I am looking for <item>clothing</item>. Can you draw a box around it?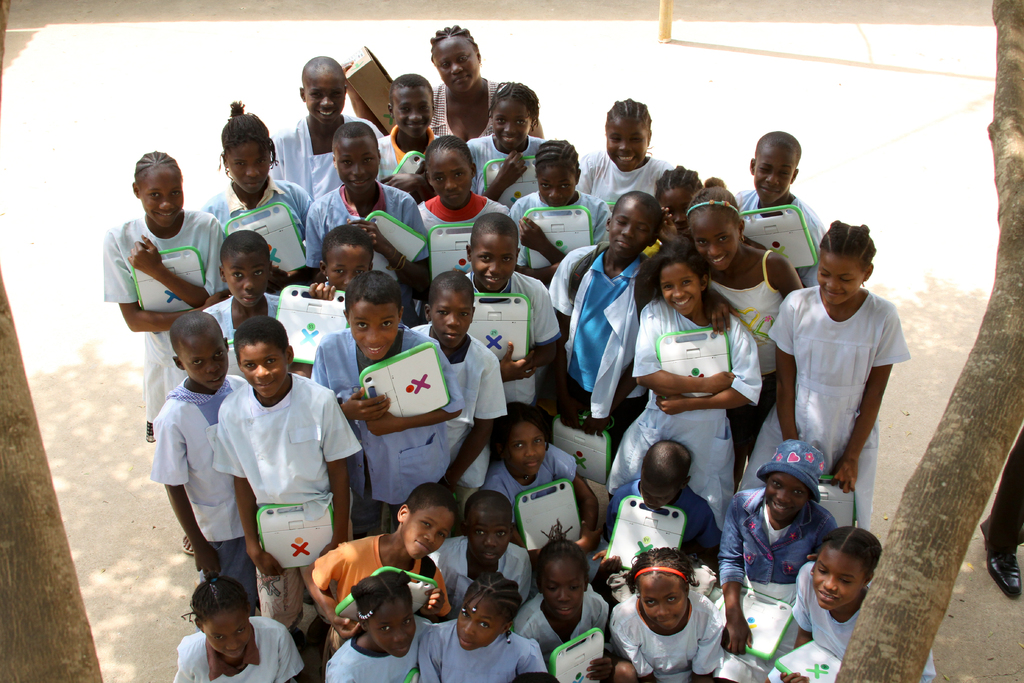
Sure, the bounding box is region(774, 265, 909, 514).
